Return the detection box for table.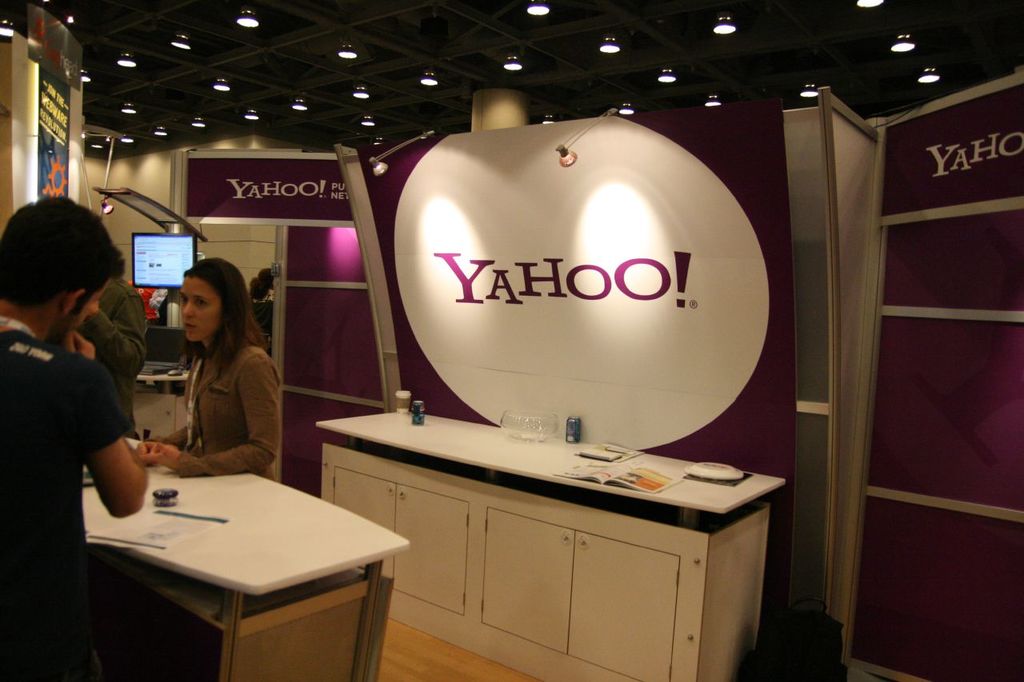
region(306, 407, 789, 681).
